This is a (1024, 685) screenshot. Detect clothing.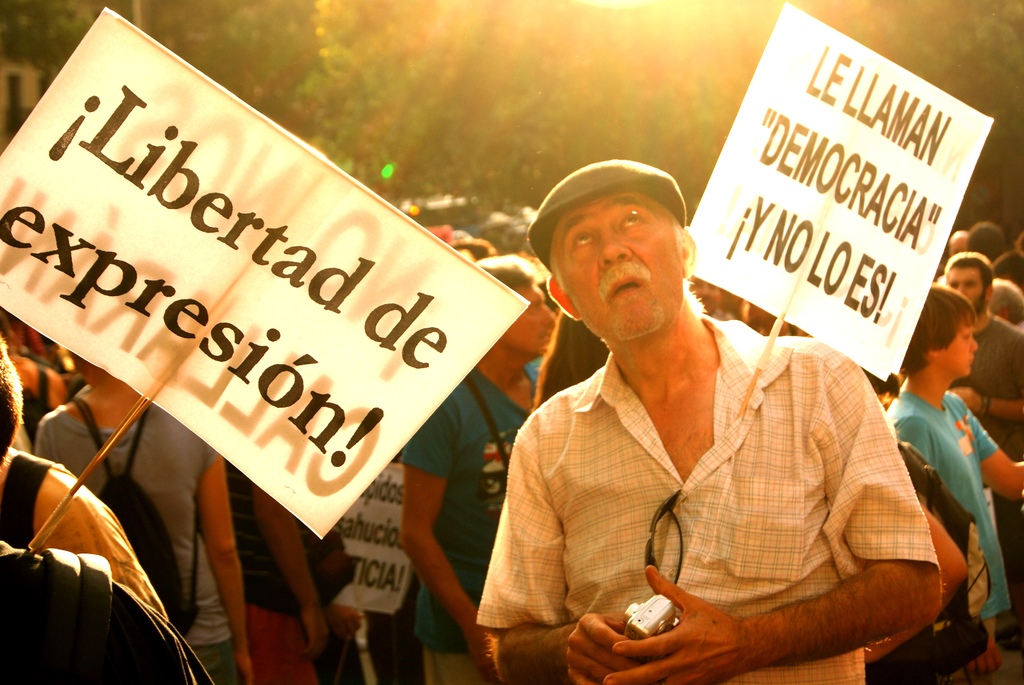
l=396, t=366, r=538, b=684.
